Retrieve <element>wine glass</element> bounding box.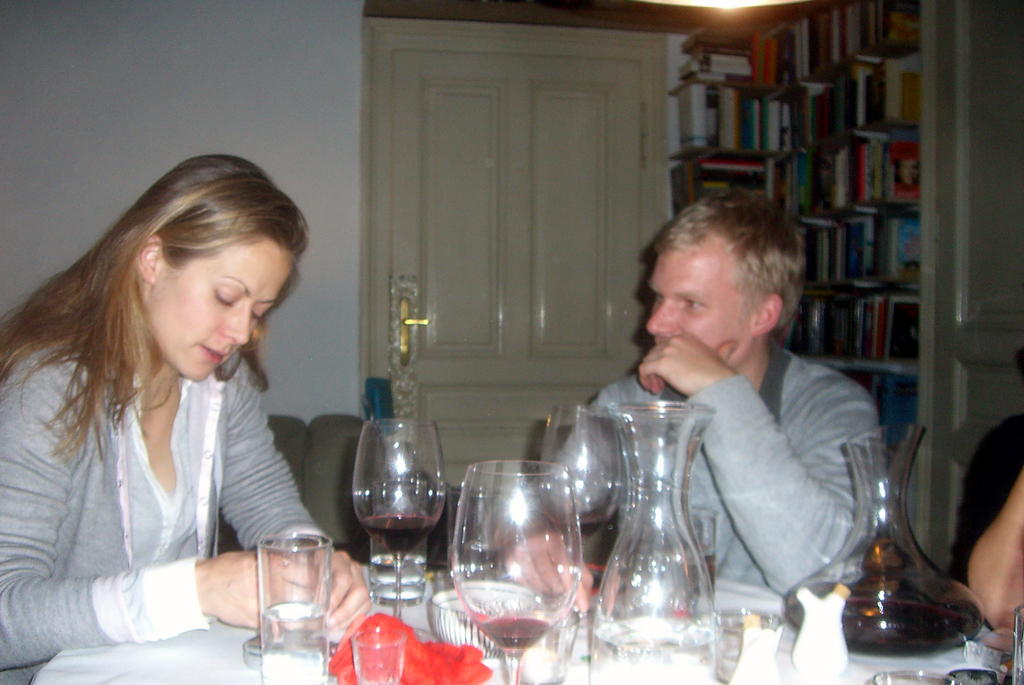
Bounding box: box(347, 420, 449, 627).
